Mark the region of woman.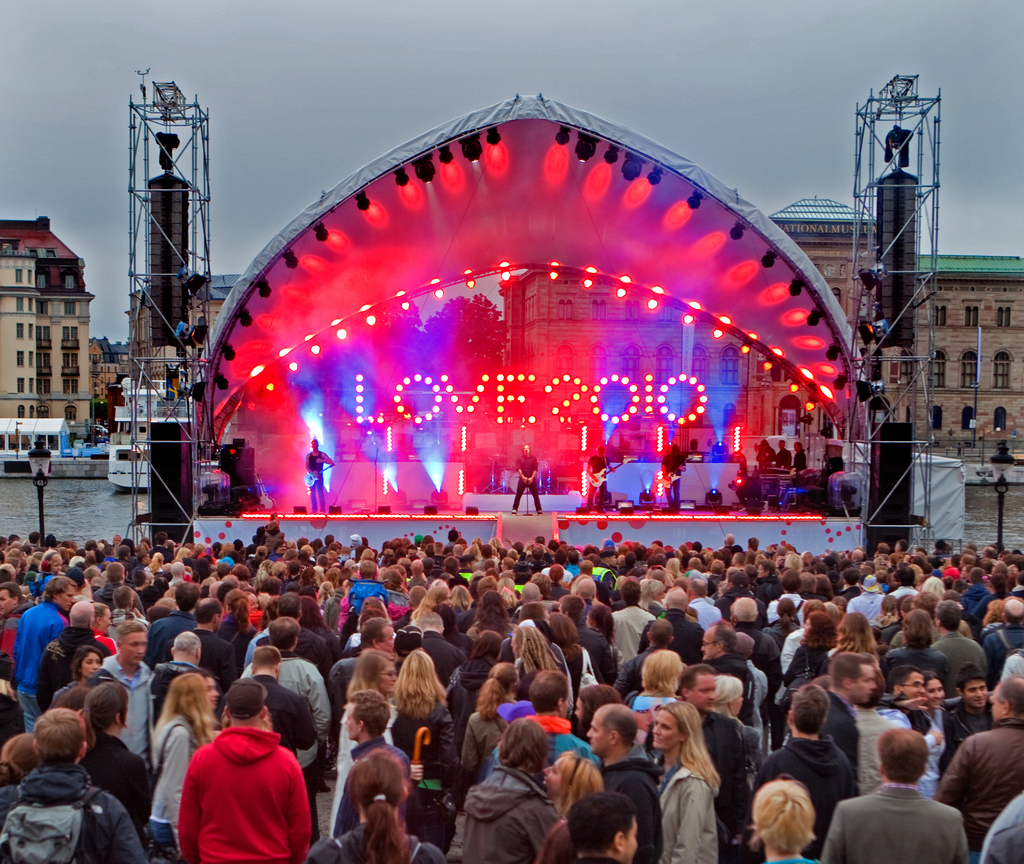
Region: box(152, 670, 221, 844).
